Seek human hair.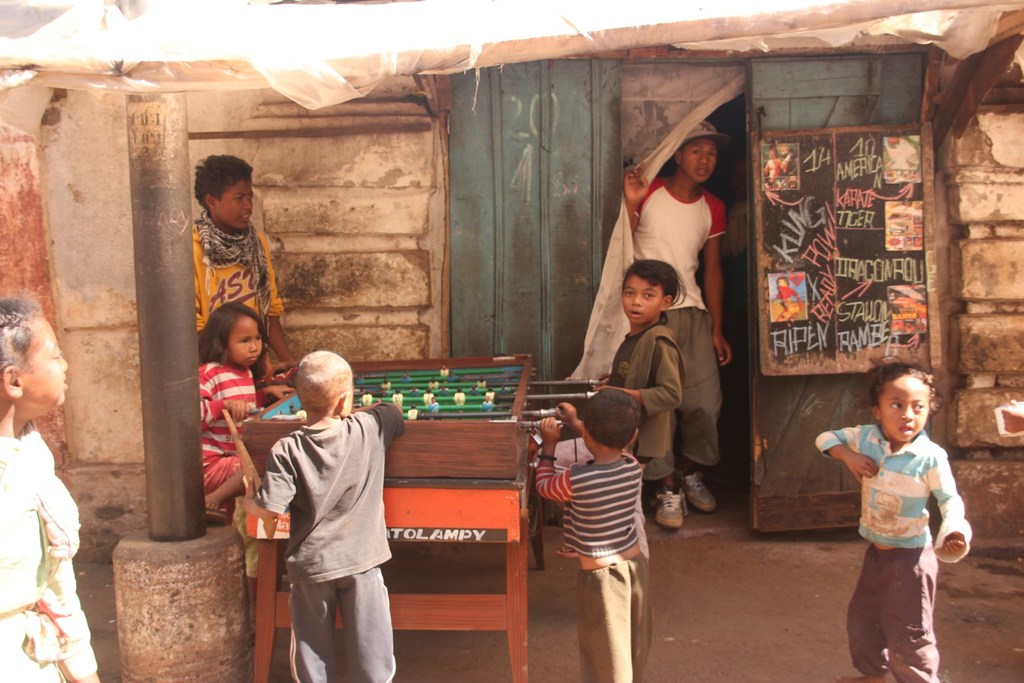
[left=199, top=299, right=257, bottom=370].
